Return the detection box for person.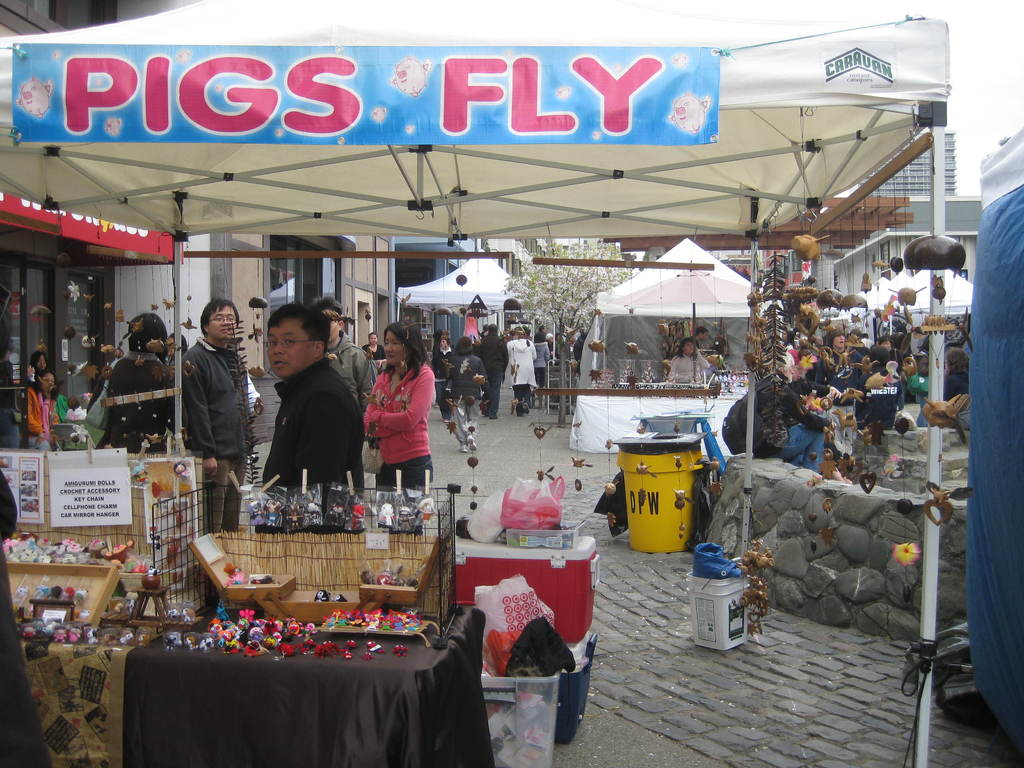
BBox(863, 342, 911, 436).
